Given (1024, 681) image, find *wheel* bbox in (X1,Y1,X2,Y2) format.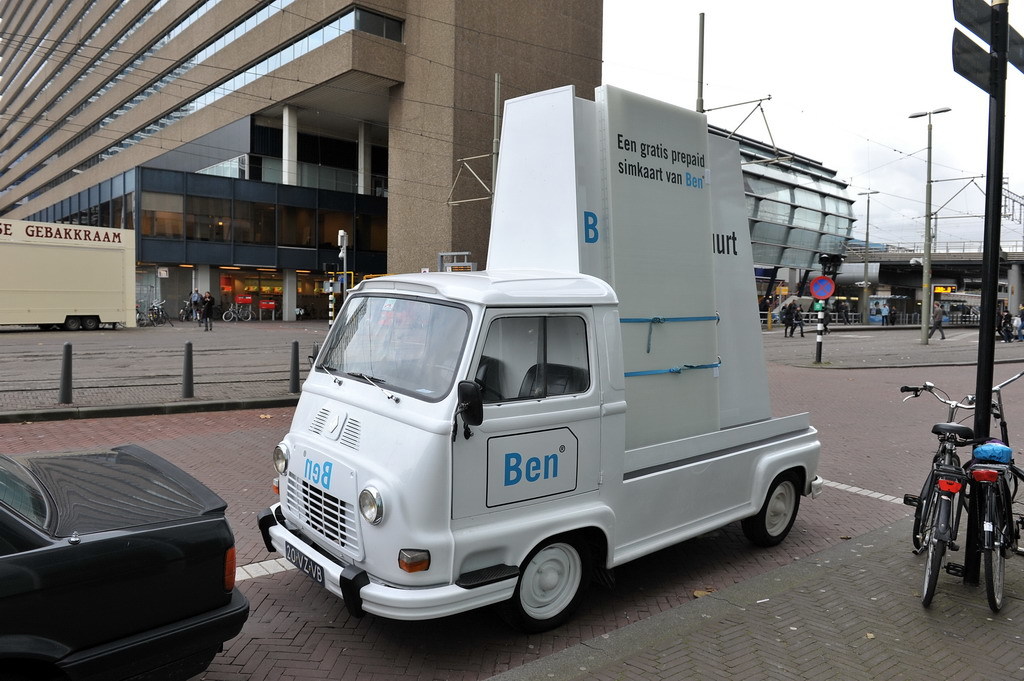
(223,307,235,323).
